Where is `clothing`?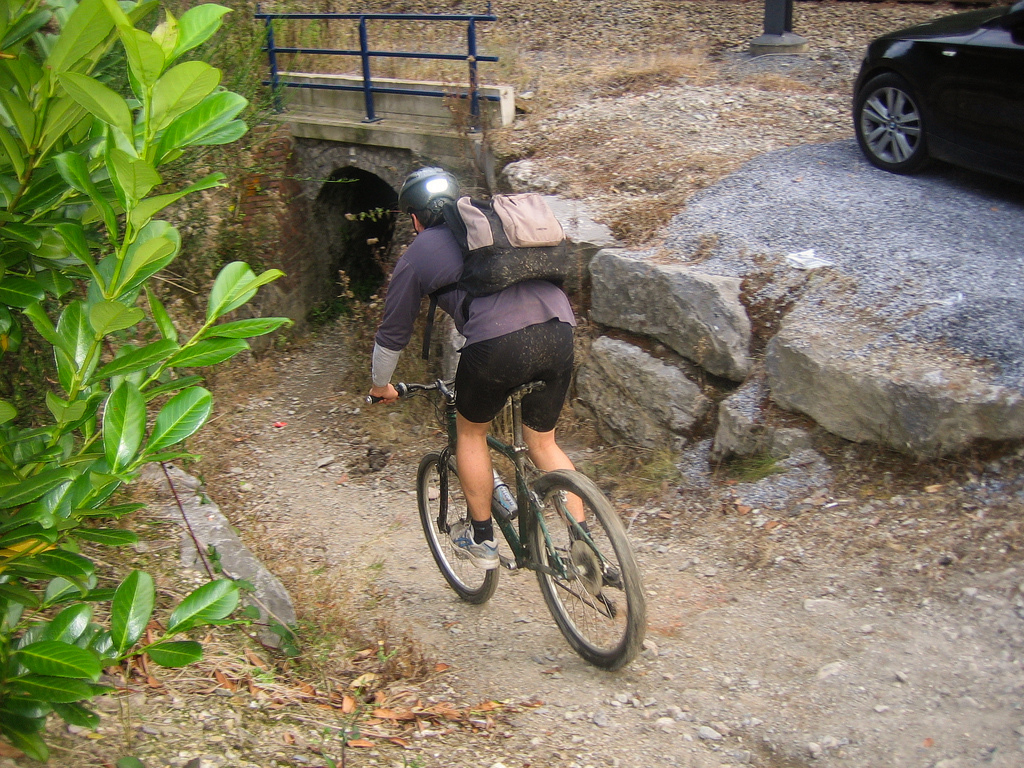
370 222 576 434.
